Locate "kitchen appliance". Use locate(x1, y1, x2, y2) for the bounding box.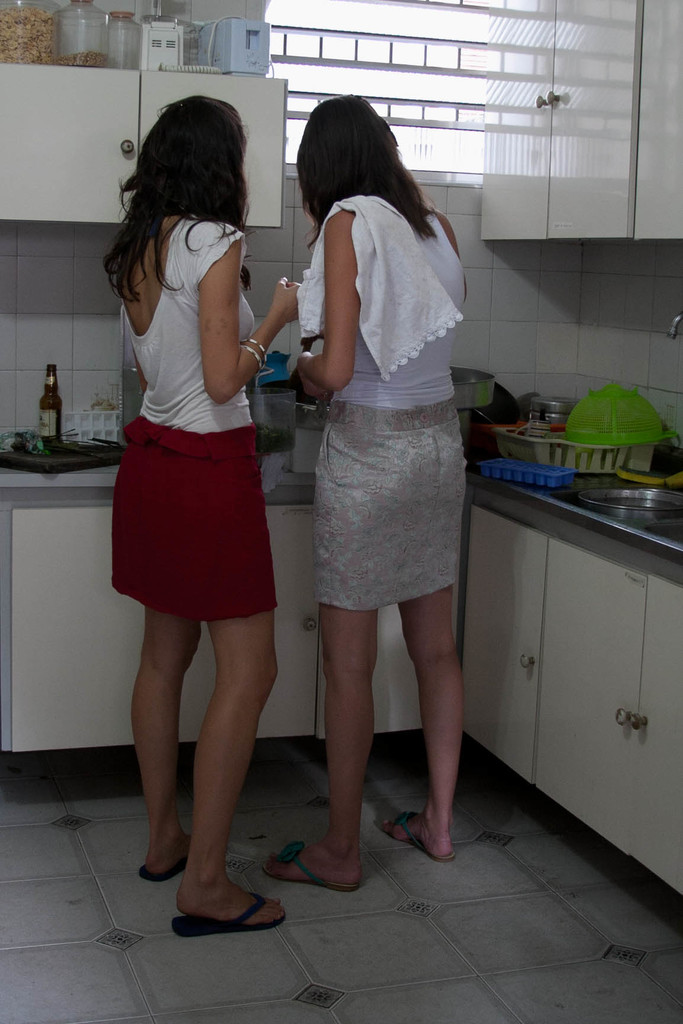
locate(207, 19, 272, 71).
